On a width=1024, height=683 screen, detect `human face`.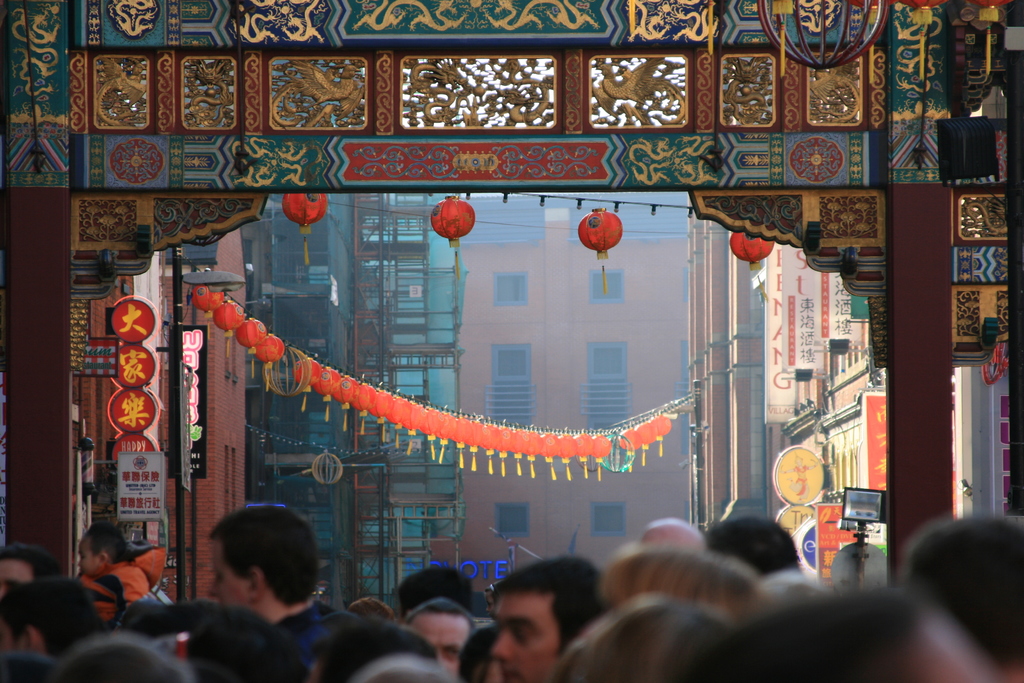
box(76, 537, 102, 575).
